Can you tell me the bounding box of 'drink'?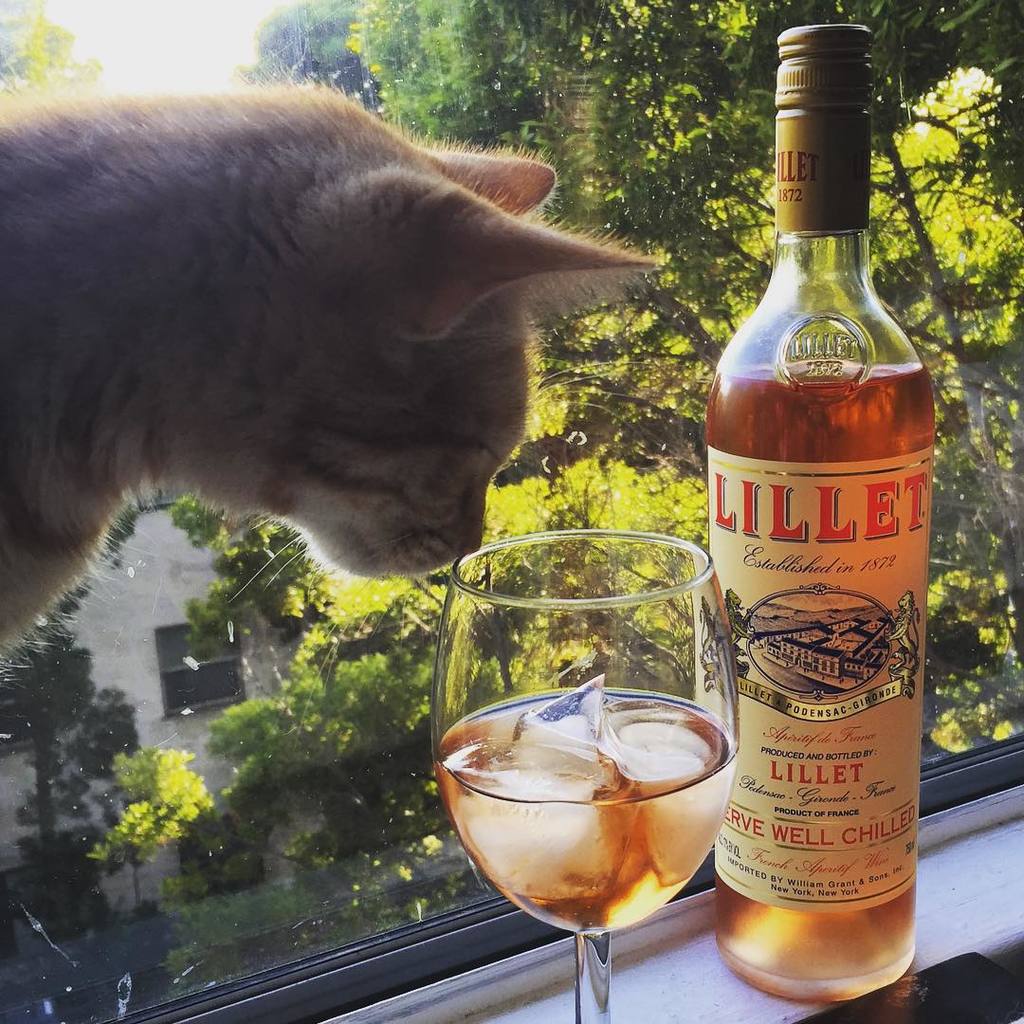
[695,18,934,979].
